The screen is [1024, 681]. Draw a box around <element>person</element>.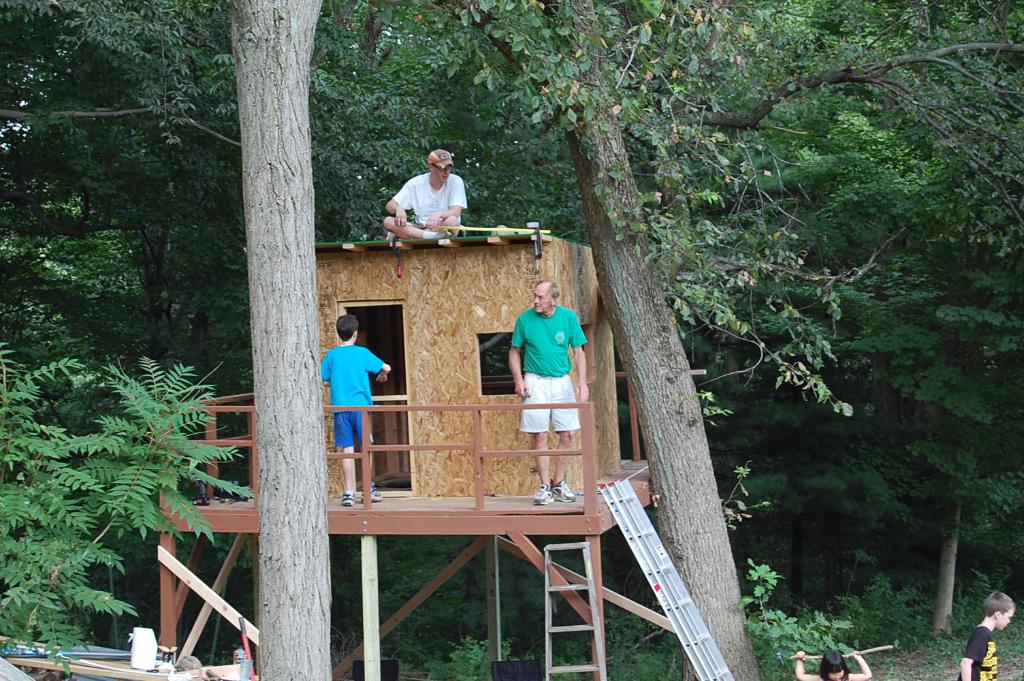
rect(502, 283, 590, 505).
